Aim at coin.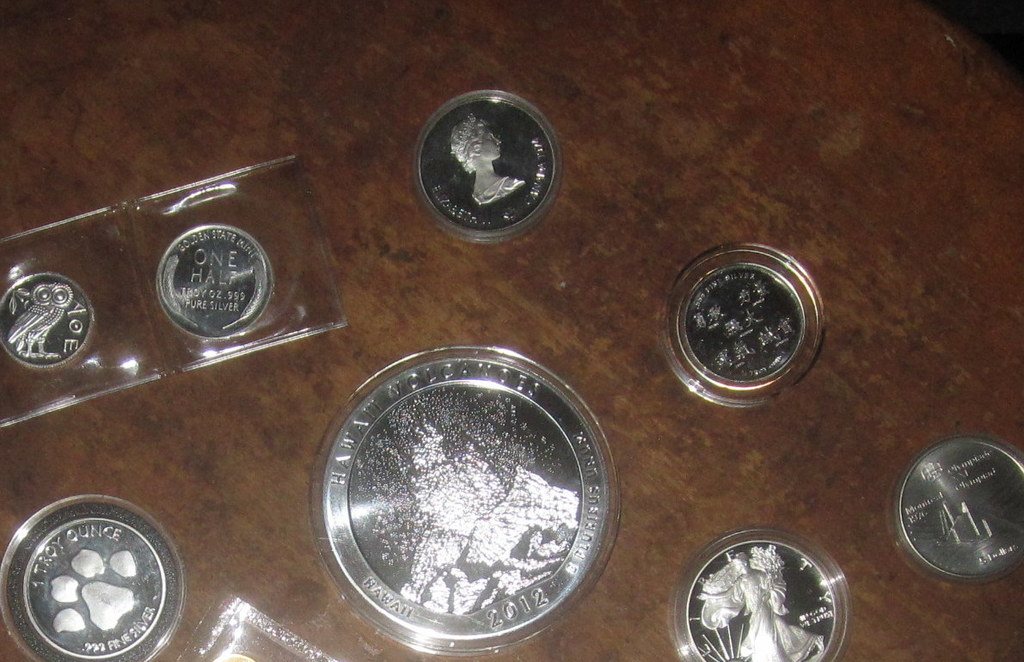
Aimed at (x1=687, y1=537, x2=836, y2=661).
